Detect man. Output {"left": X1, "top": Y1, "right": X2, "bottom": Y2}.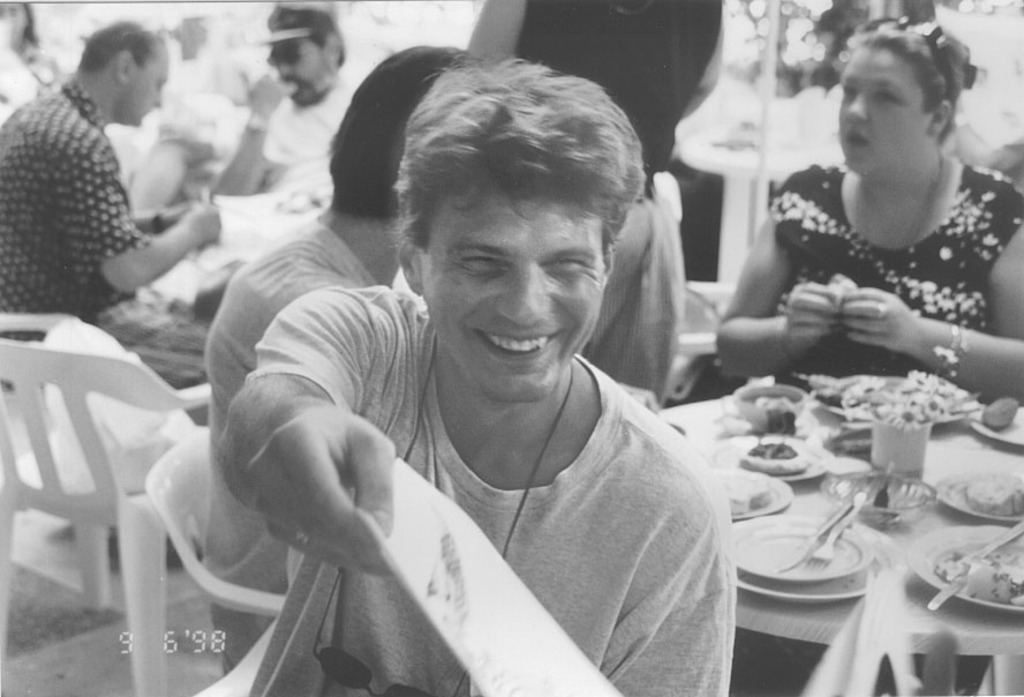
{"left": 212, "top": 0, "right": 363, "bottom": 202}.
